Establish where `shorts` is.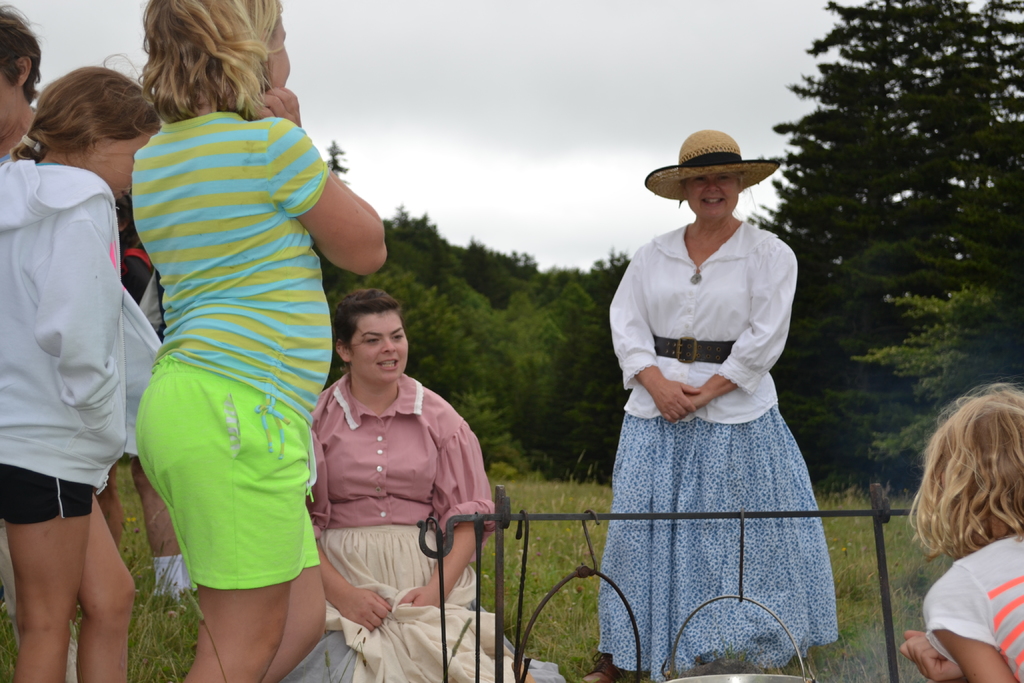
Established at [4,473,124,523].
